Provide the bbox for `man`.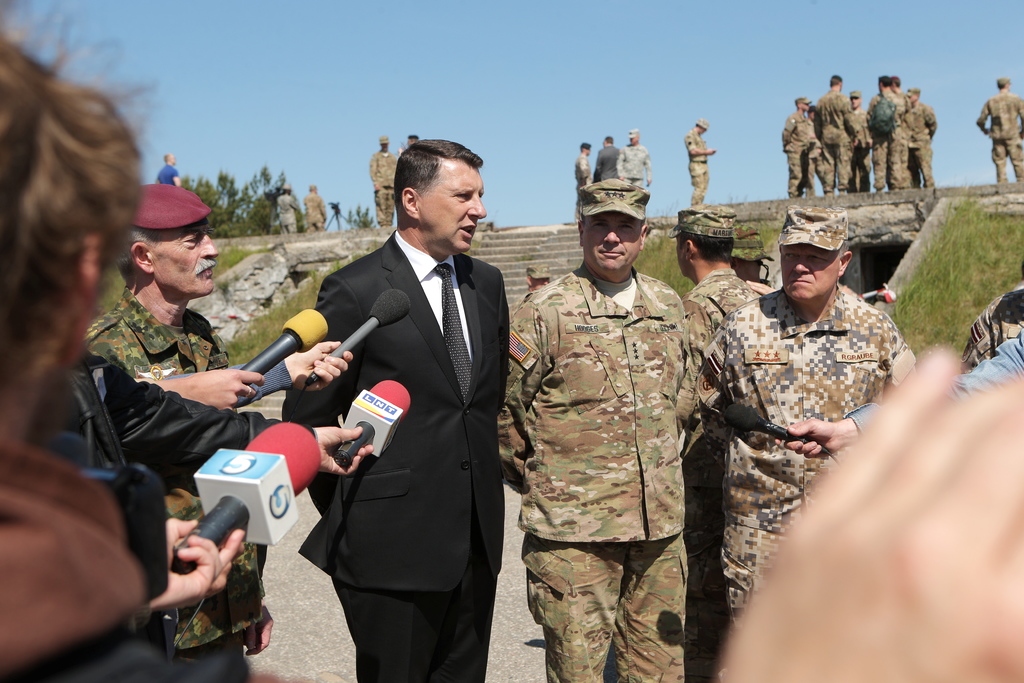
bbox(79, 183, 276, 682).
